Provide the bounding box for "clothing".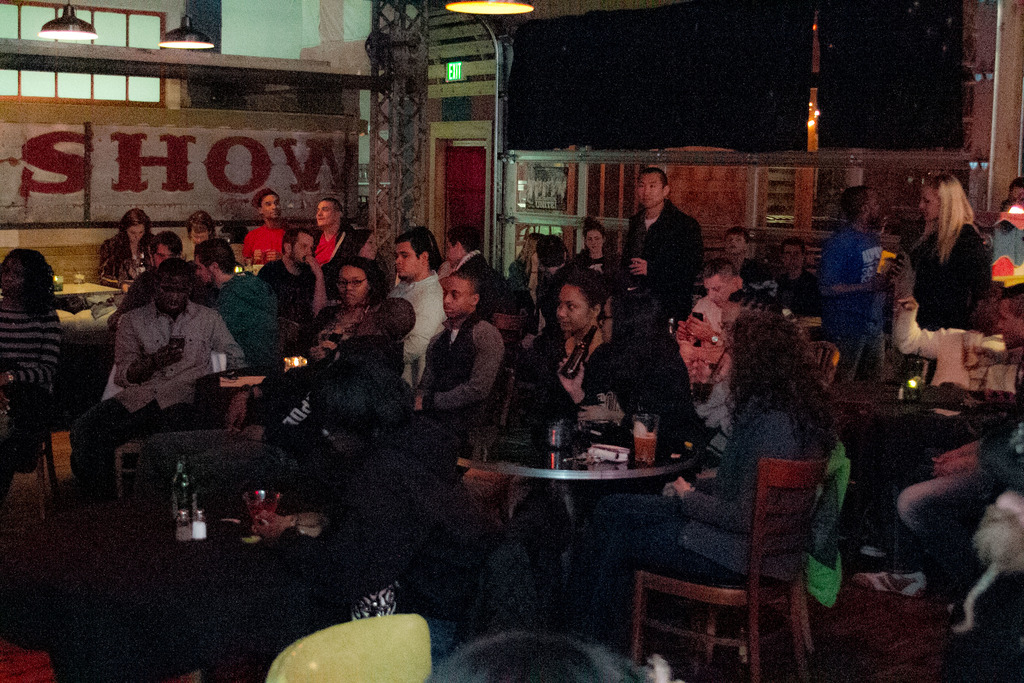
(411, 312, 497, 433).
